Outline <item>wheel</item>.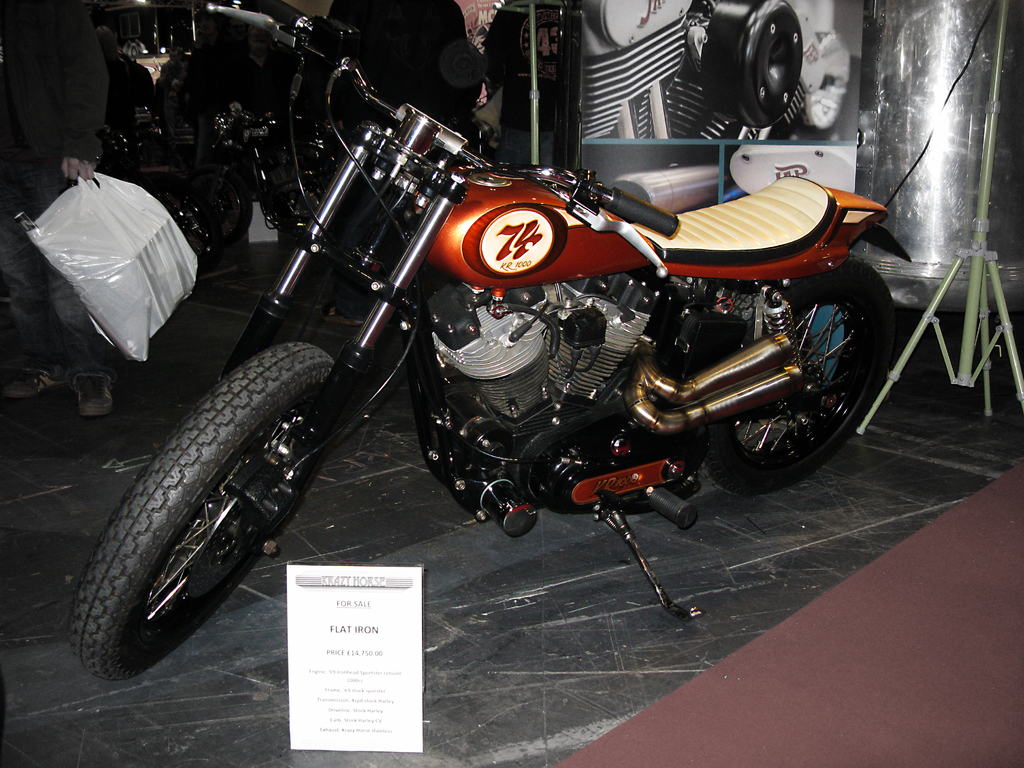
Outline: bbox=(65, 336, 342, 681).
